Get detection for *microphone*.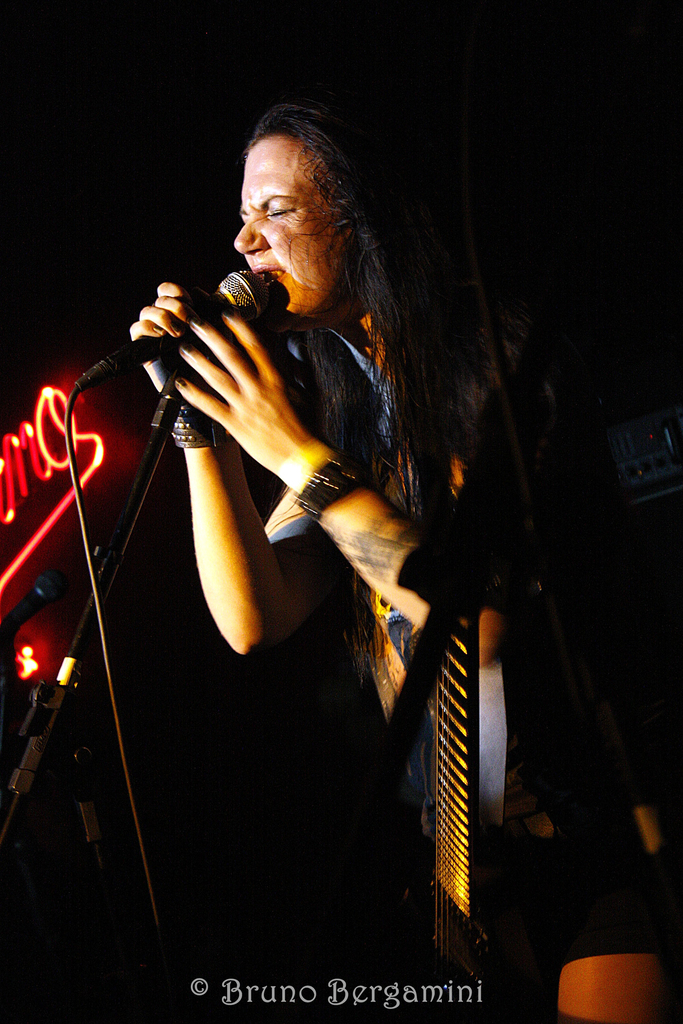
Detection: [x1=76, y1=274, x2=268, y2=390].
